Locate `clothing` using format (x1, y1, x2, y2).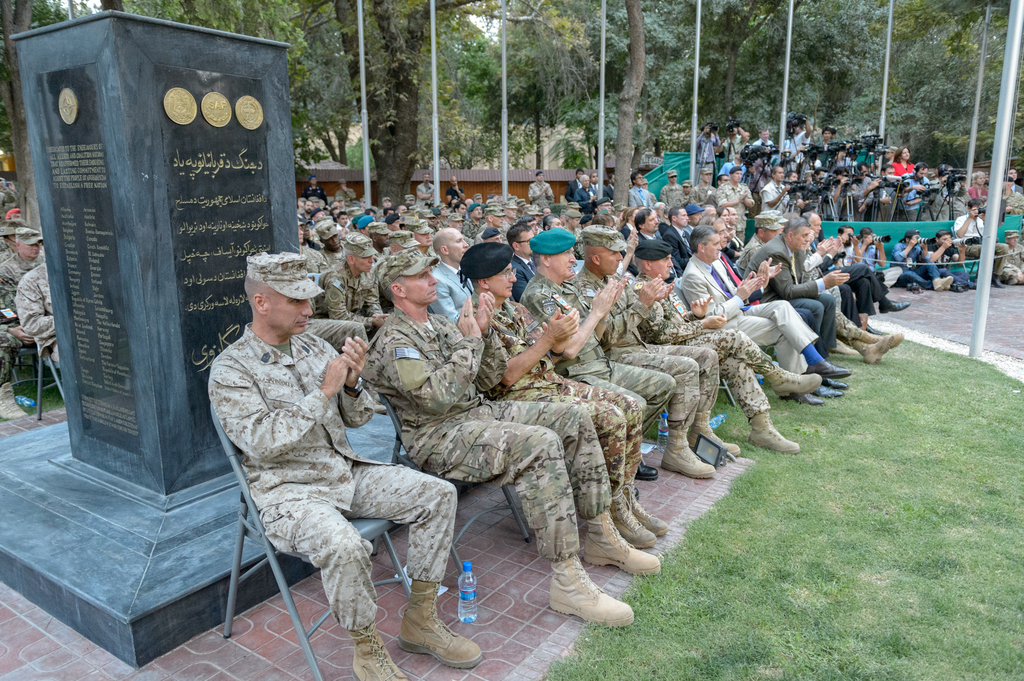
(578, 272, 709, 424).
